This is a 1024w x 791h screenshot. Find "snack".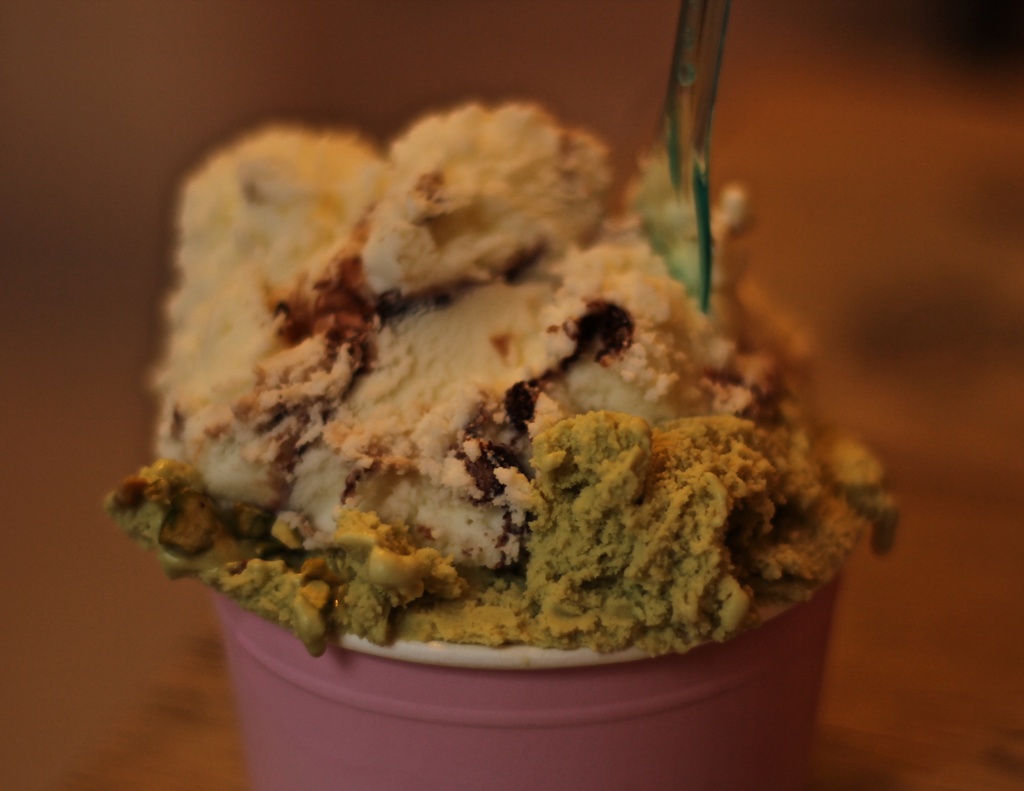
Bounding box: 102, 95, 911, 790.
